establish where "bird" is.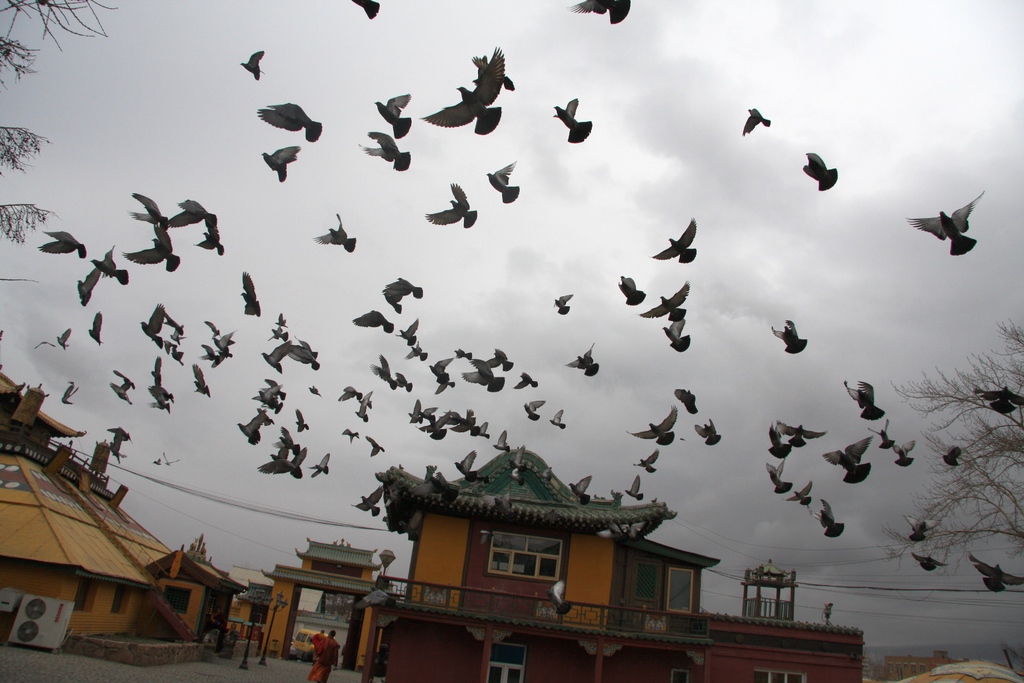
Established at bbox=(548, 406, 566, 430).
